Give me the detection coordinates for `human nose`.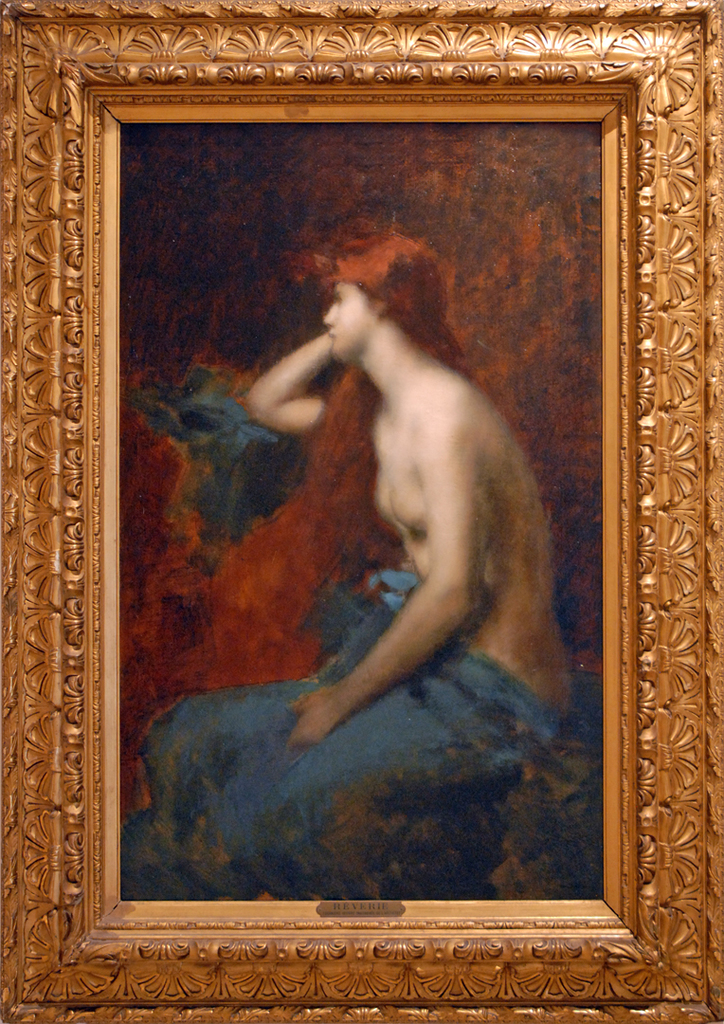
x1=319, y1=303, x2=338, y2=327.
